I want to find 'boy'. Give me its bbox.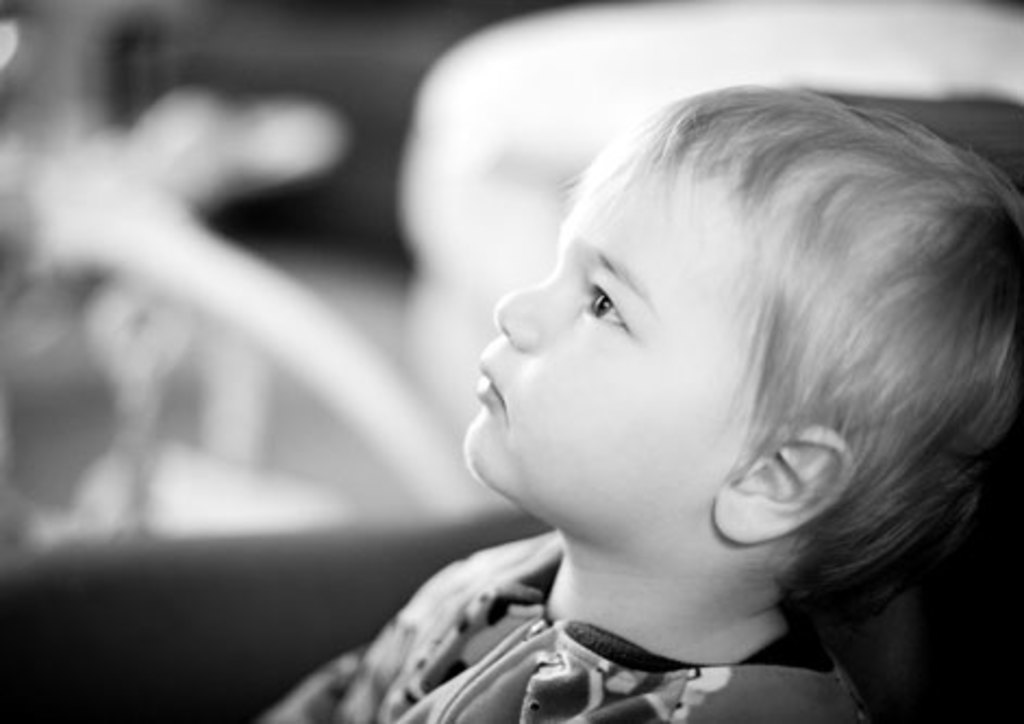
[243, 85, 1022, 722].
